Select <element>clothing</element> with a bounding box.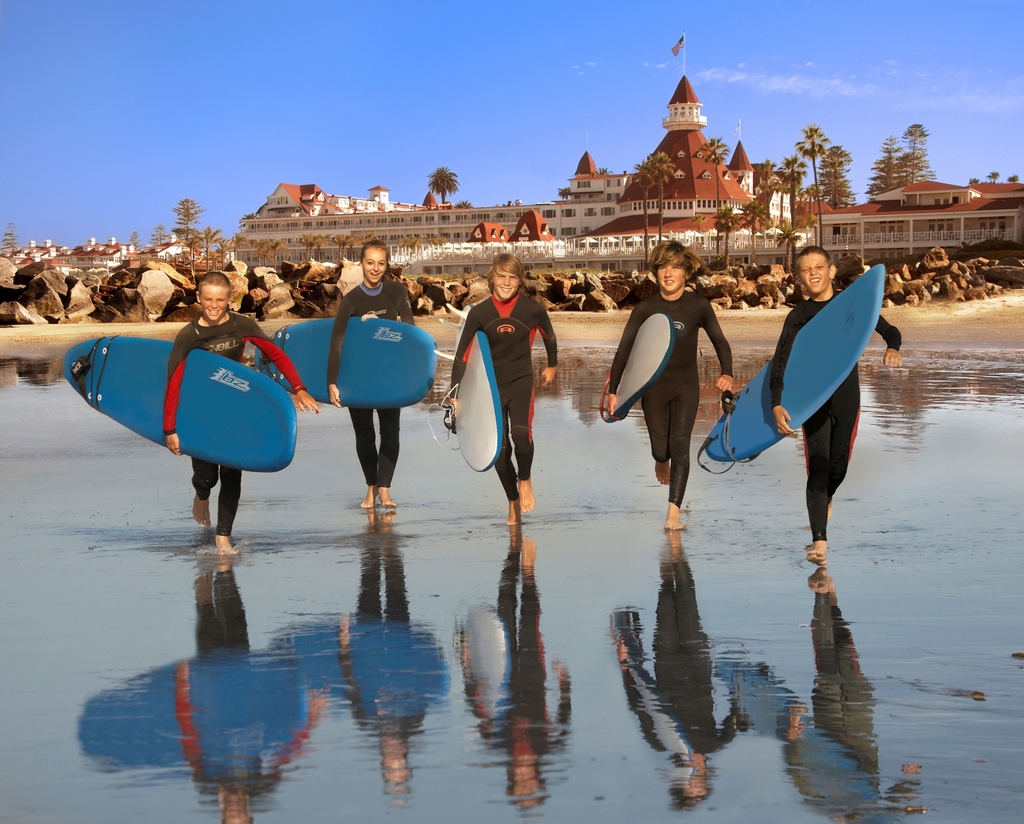
pyautogui.locateOnScreen(769, 278, 900, 544).
